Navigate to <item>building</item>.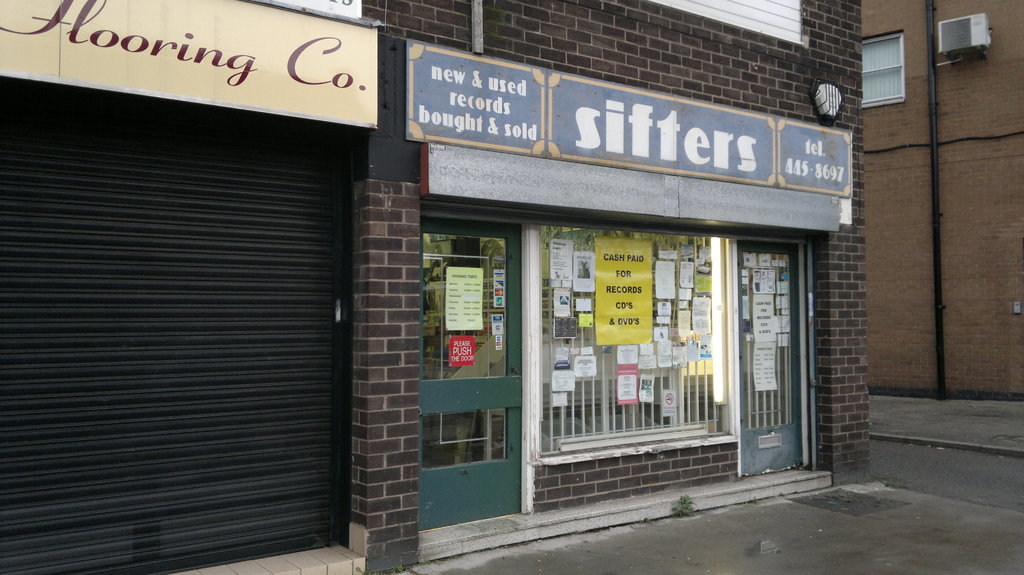
Navigation target: box=[860, 0, 1023, 398].
